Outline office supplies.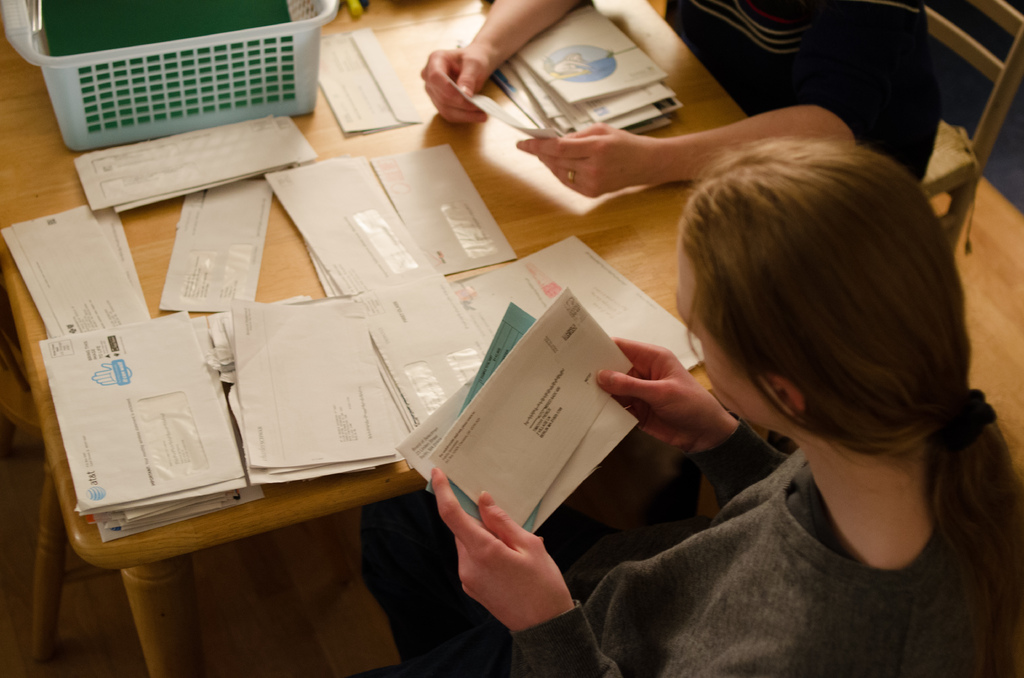
Outline: Rect(426, 289, 632, 526).
